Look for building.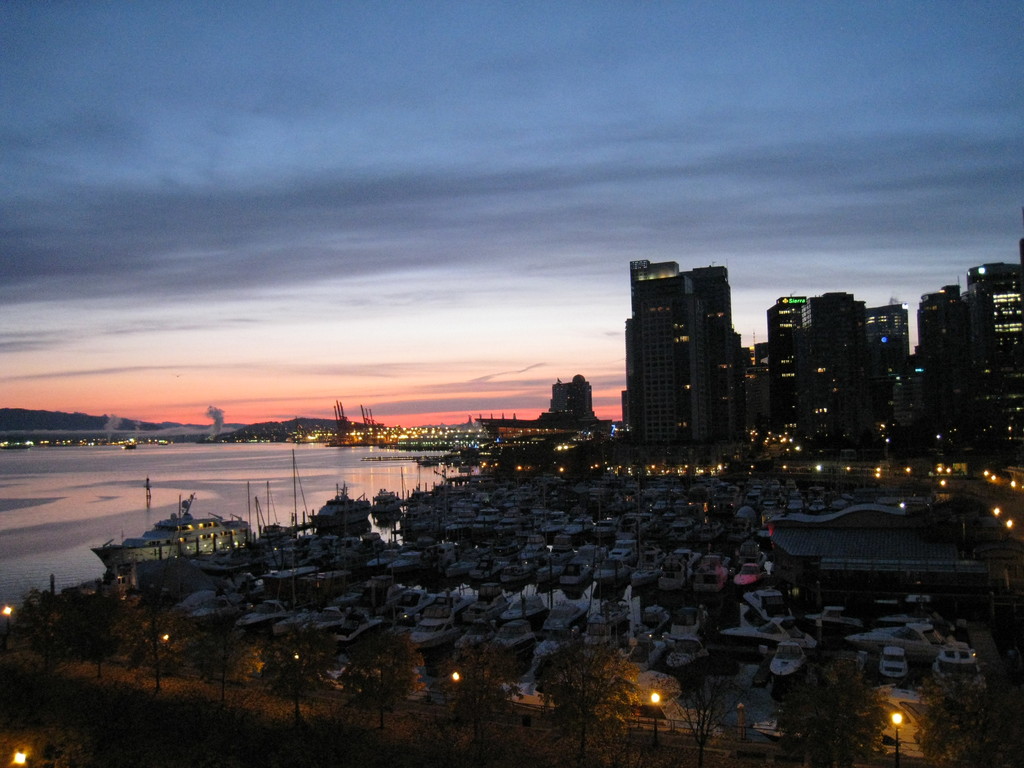
Found: x1=539 y1=369 x2=597 y2=416.
